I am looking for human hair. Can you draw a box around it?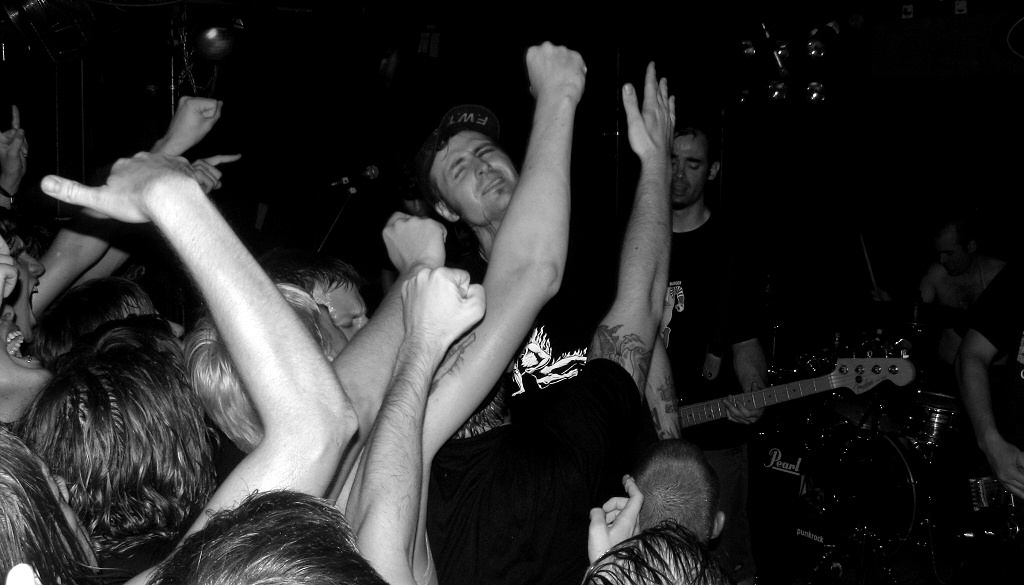
Sure, the bounding box is select_region(0, 426, 90, 584).
